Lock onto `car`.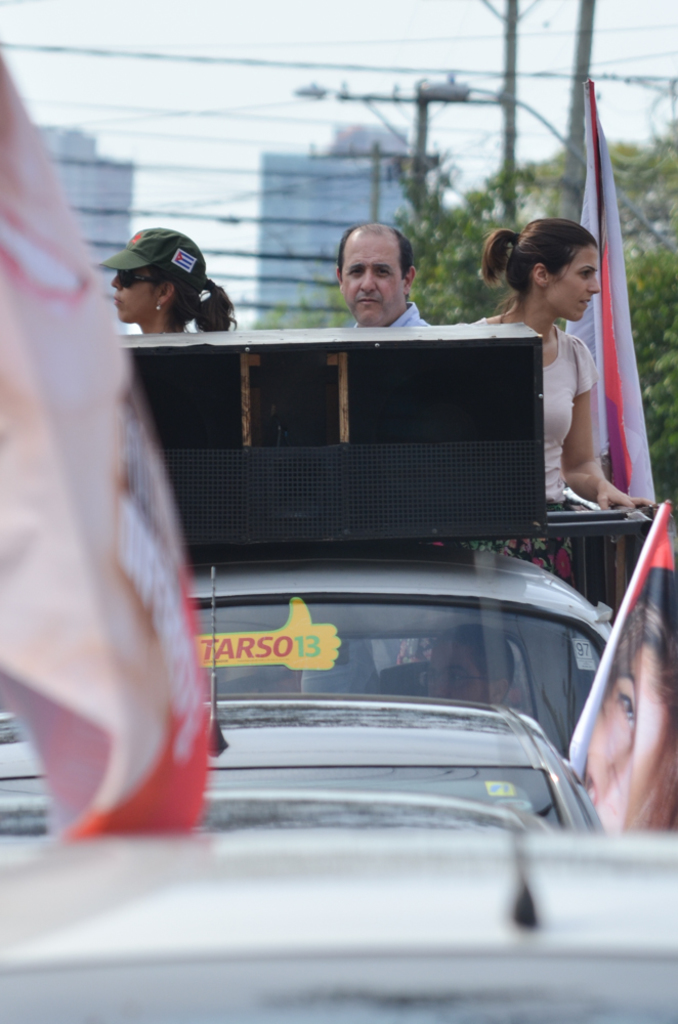
Locked: 0,785,677,1023.
